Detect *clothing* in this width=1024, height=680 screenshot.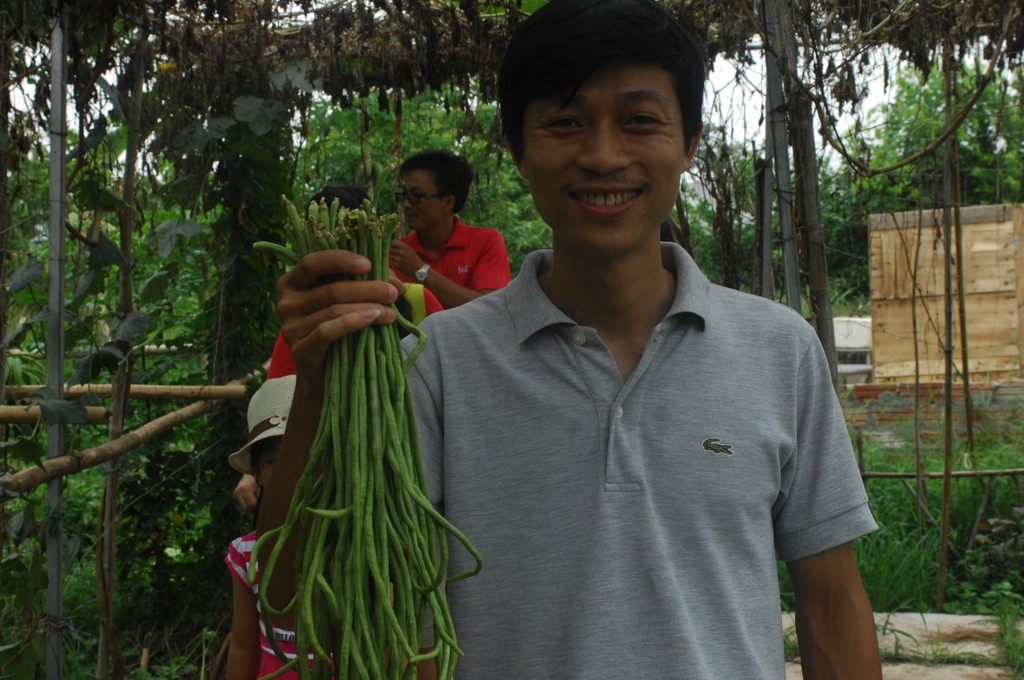
Detection: Rect(447, 229, 878, 656).
